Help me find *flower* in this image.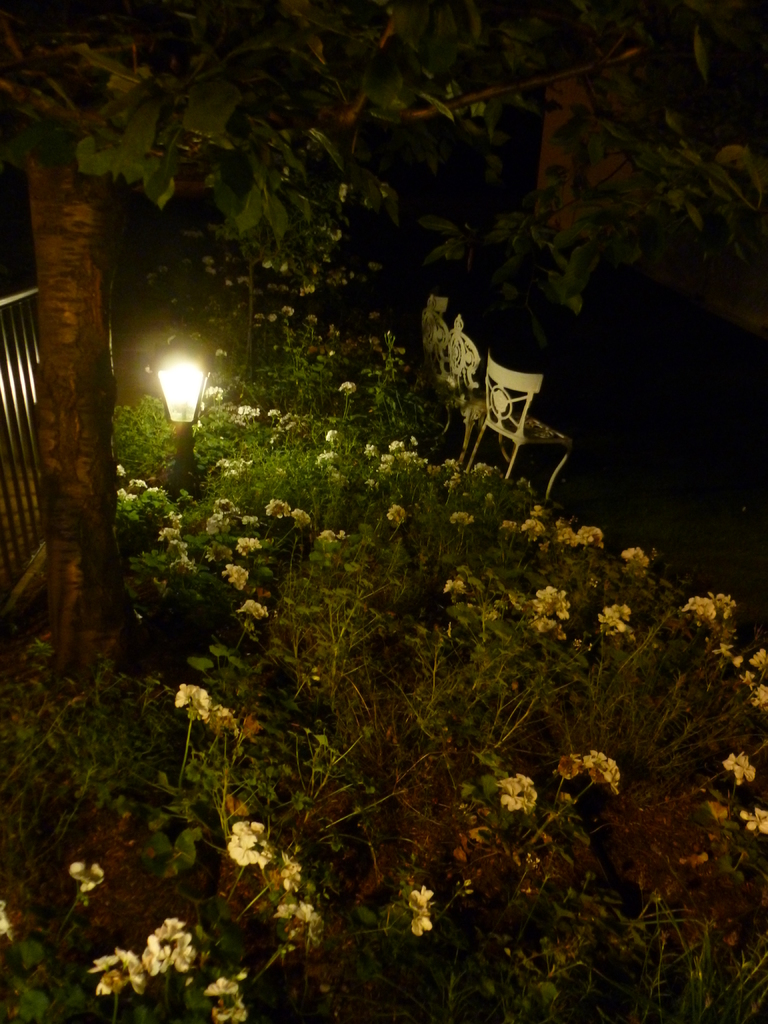
Found it: [x1=116, y1=461, x2=124, y2=480].
